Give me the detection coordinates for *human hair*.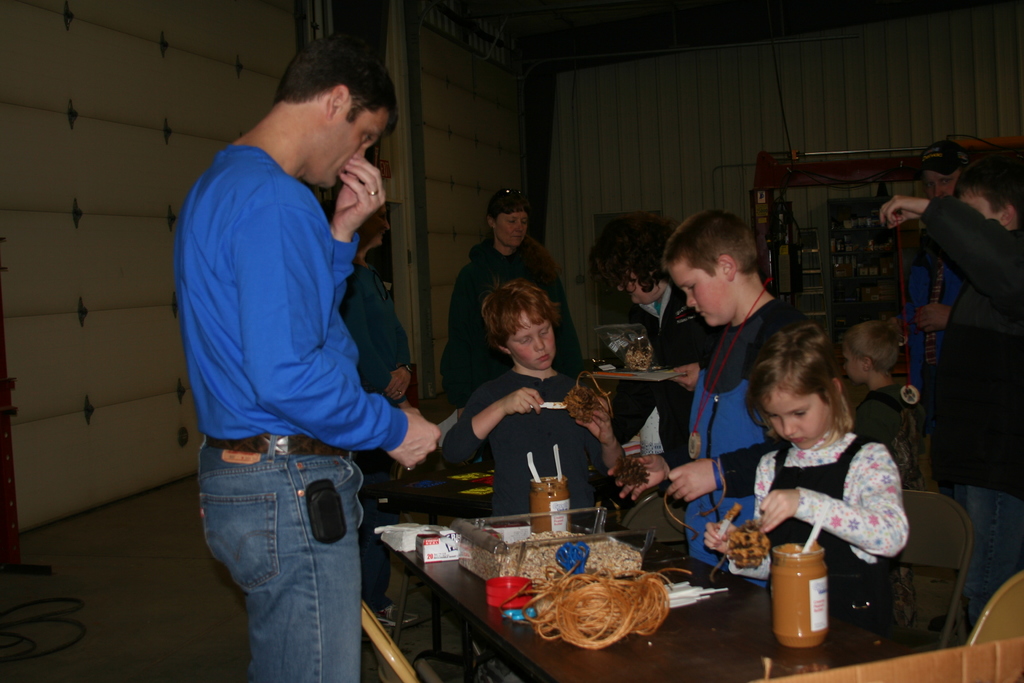
{"x1": 480, "y1": 282, "x2": 561, "y2": 357}.
